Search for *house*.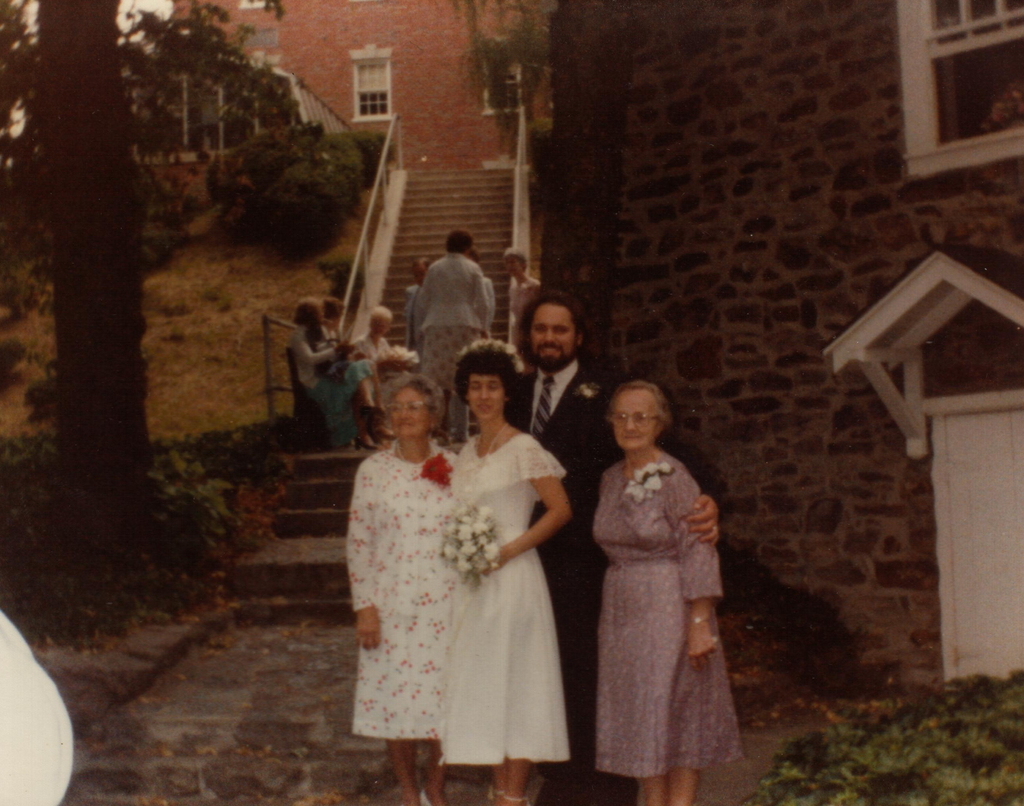
Found at bbox=(166, 0, 547, 180).
